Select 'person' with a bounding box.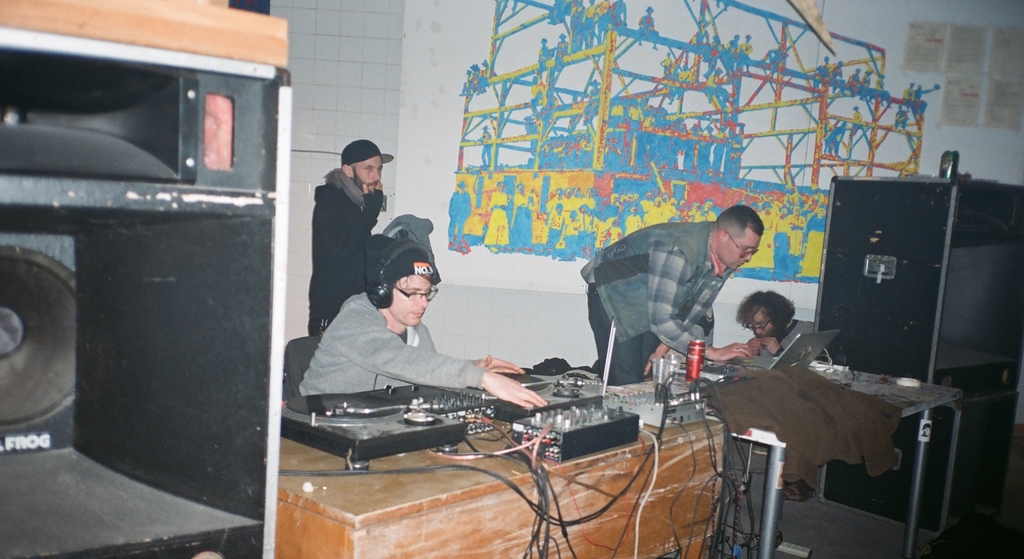
[x1=585, y1=191, x2=778, y2=394].
